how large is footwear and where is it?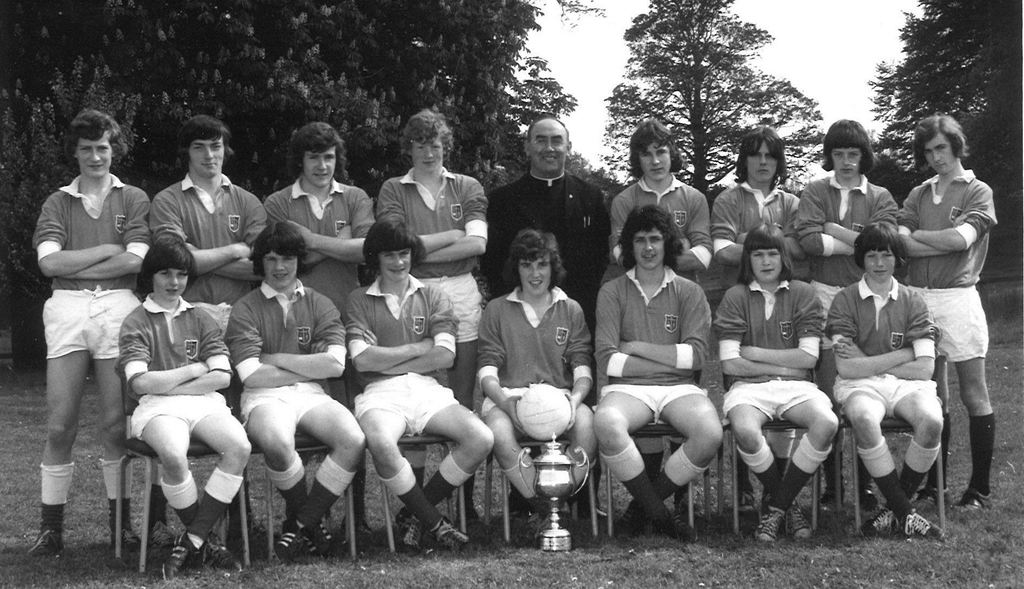
Bounding box: detection(819, 486, 845, 508).
